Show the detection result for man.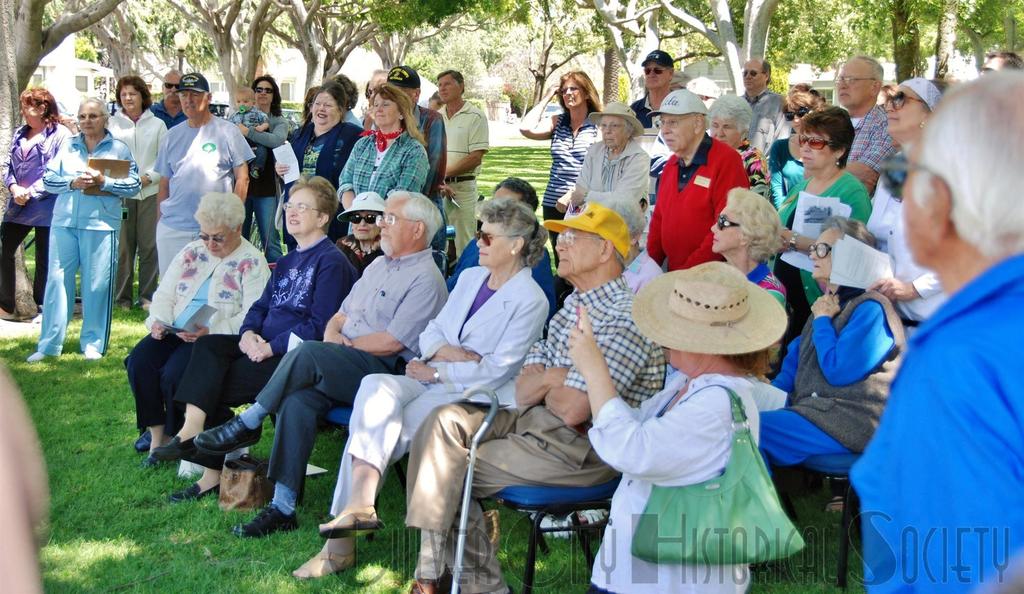
<bbox>847, 69, 1023, 593</bbox>.
